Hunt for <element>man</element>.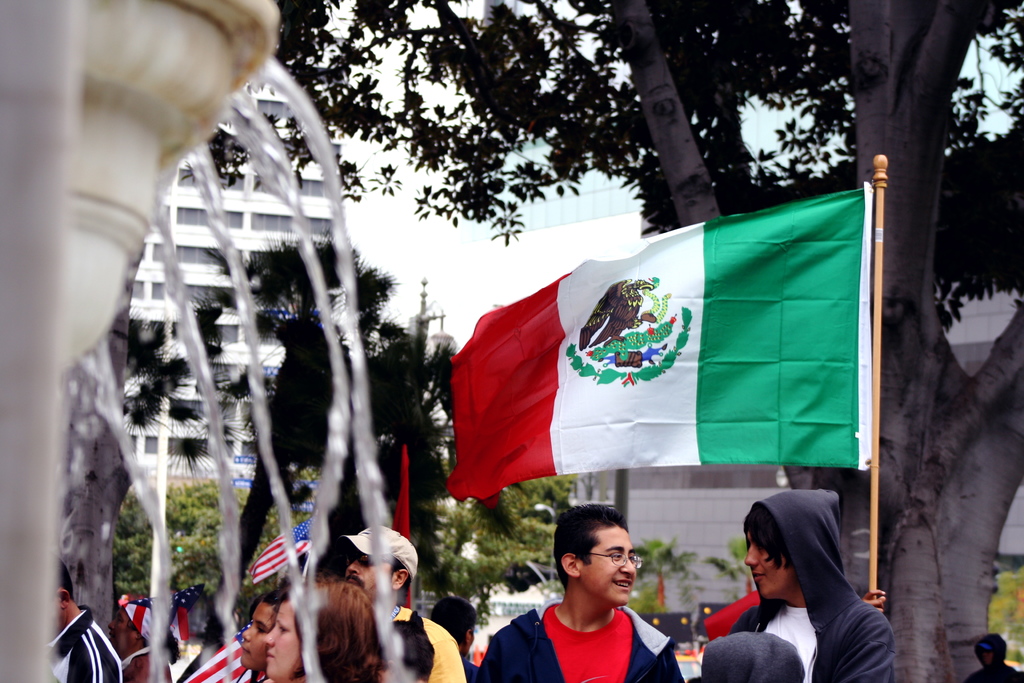
Hunted down at crop(967, 632, 1023, 682).
